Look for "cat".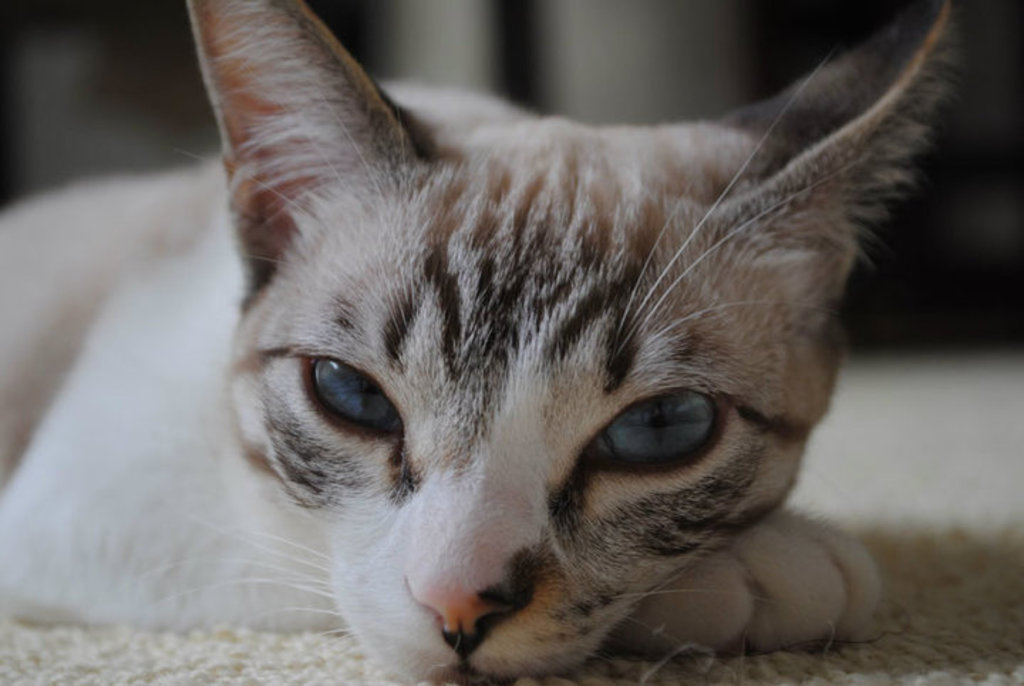
Found: box(4, 0, 971, 685).
